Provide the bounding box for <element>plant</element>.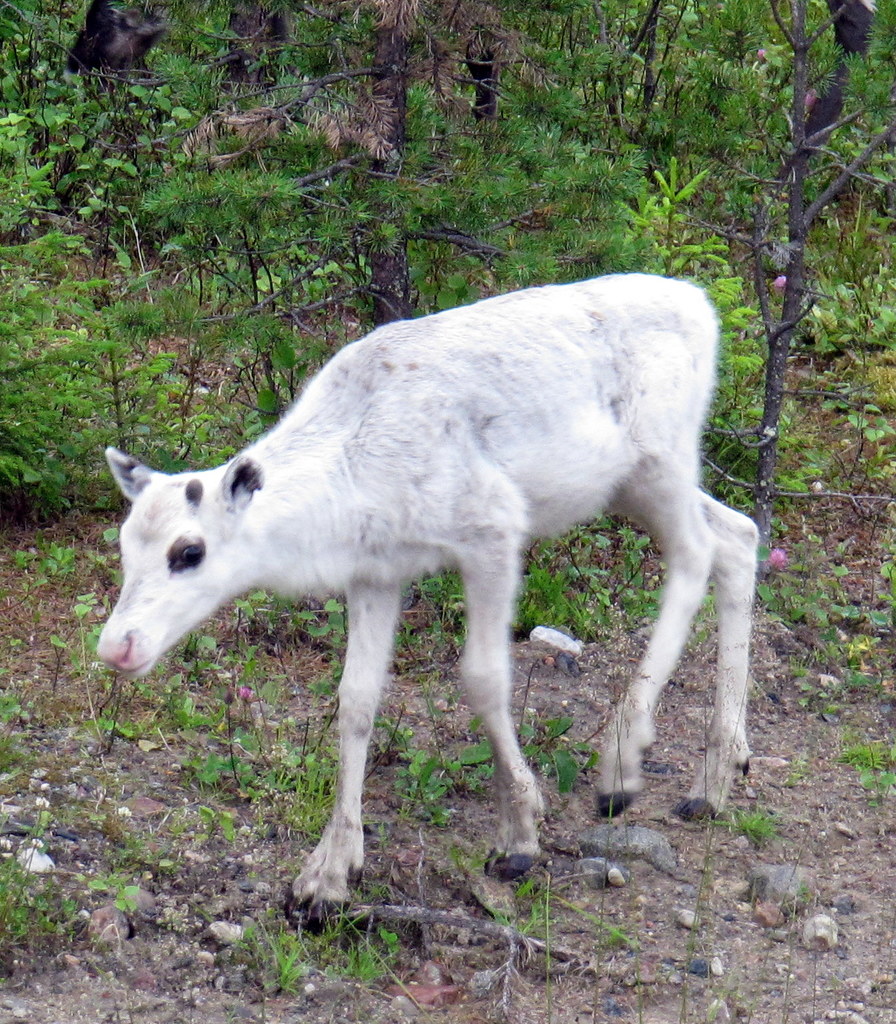
<region>787, 870, 810, 914</region>.
